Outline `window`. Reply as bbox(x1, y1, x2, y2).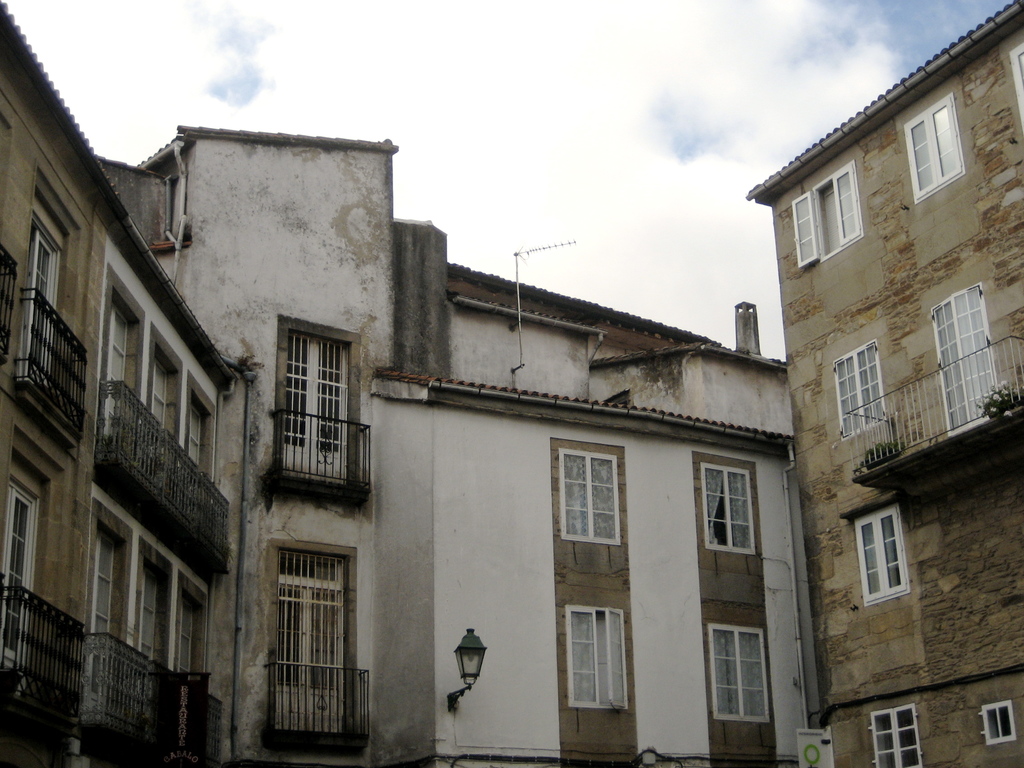
bbox(103, 284, 145, 443).
